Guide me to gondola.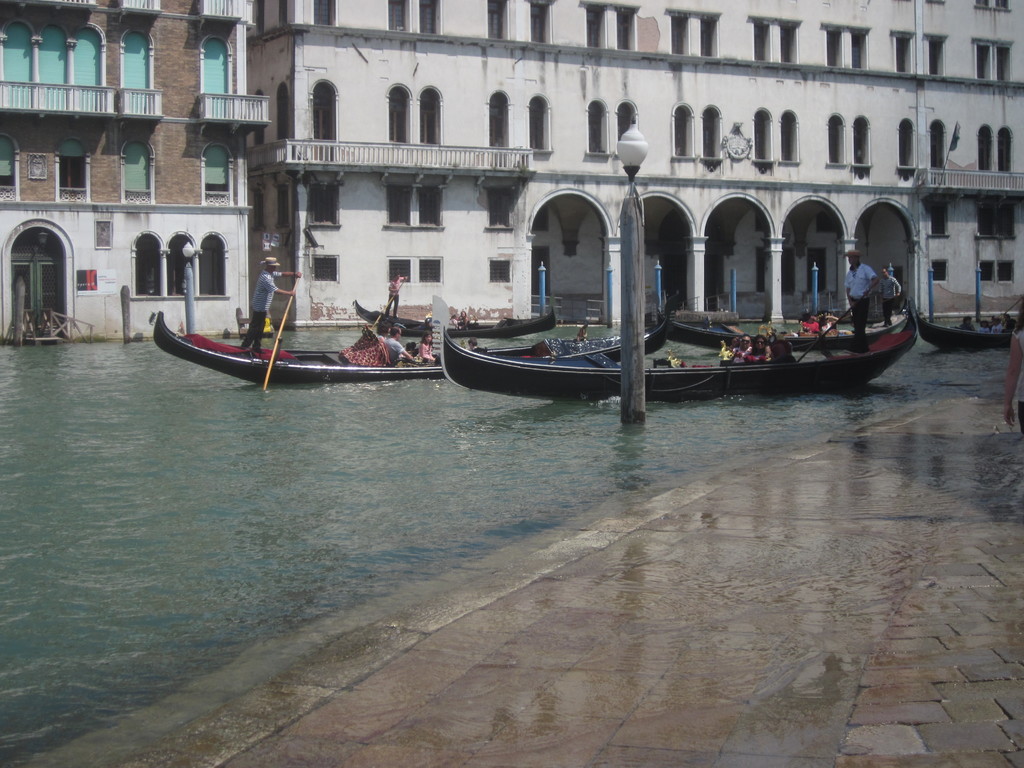
Guidance: {"x1": 426, "y1": 292, "x2": 923, "y2": 410}.
